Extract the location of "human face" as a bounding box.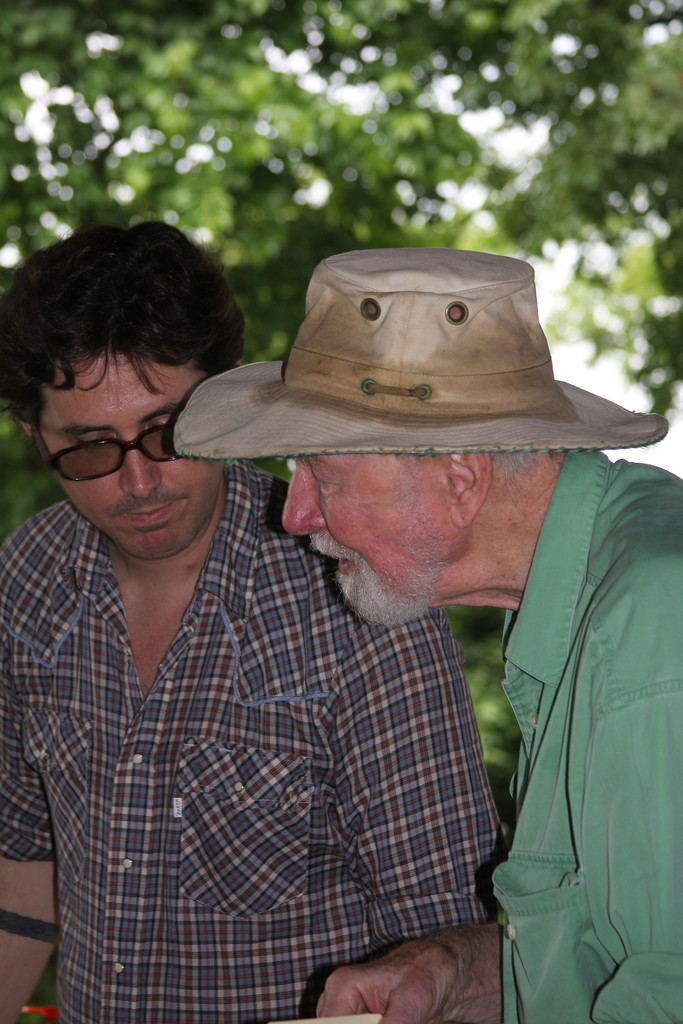
40 356 224 557.
